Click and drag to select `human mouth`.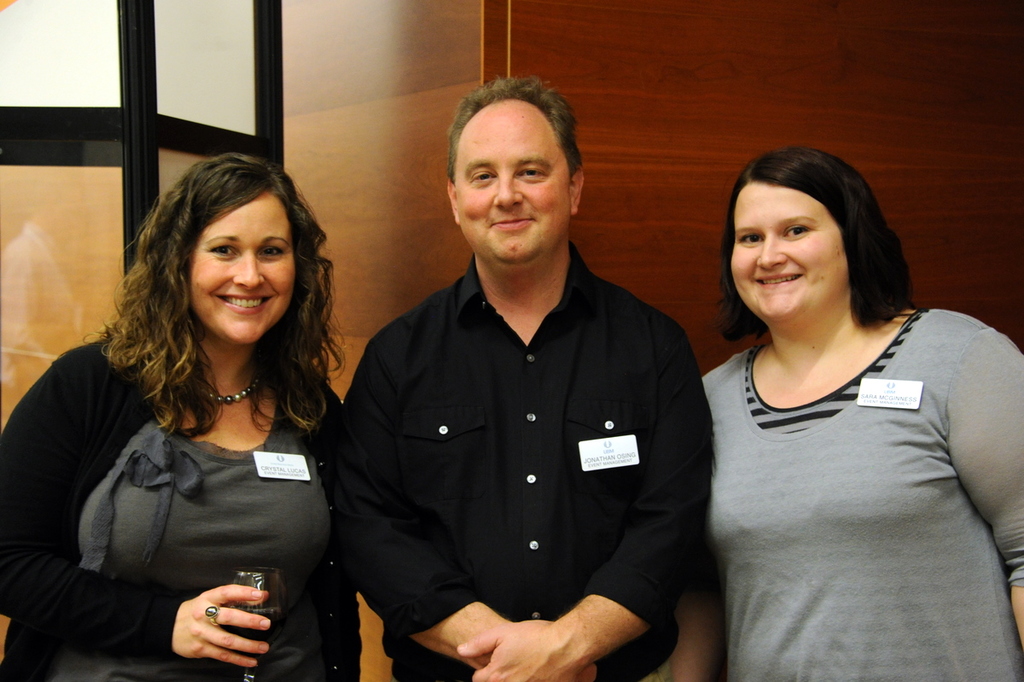
Selection: (486,214,534,235).
